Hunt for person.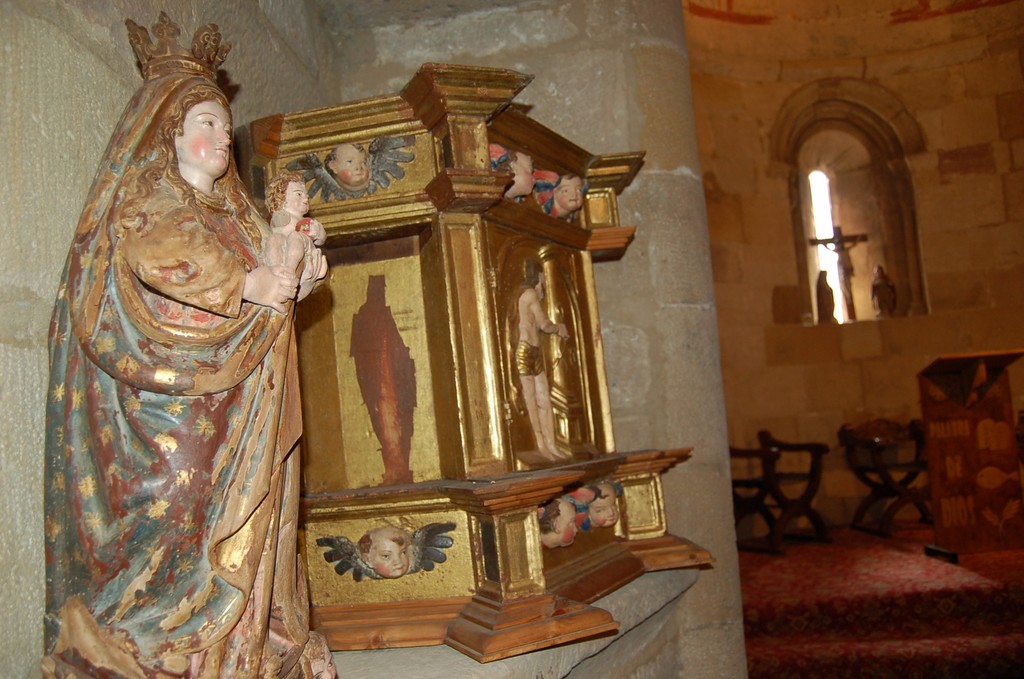
Hunted down at Rect(40, 13, 326, 678).
